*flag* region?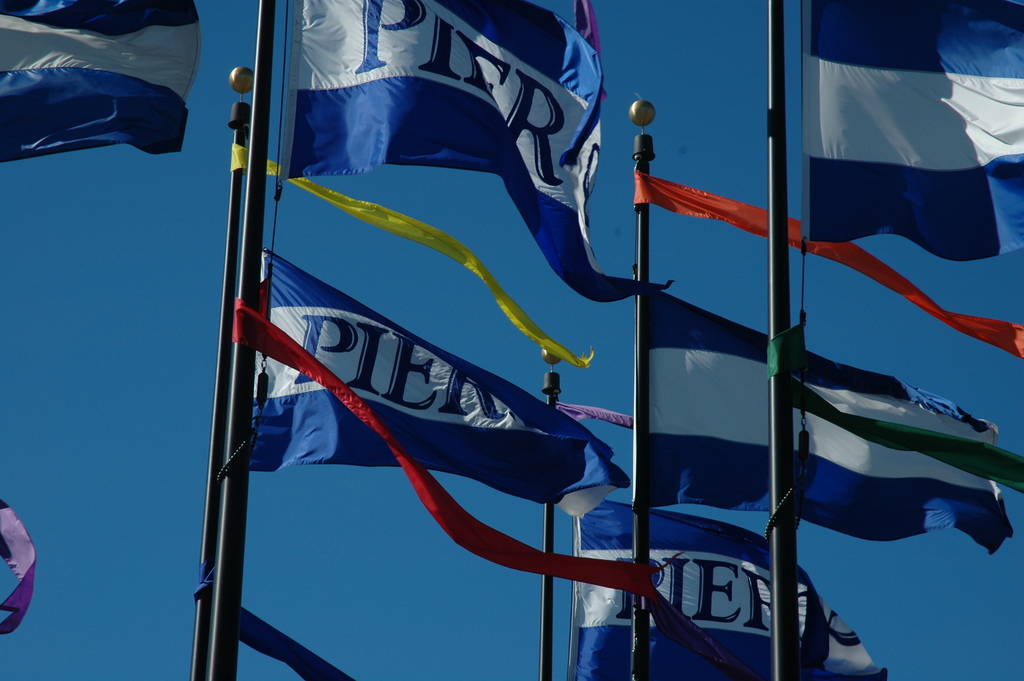
[x1=279, y1=0, x2=675, y2=304]
